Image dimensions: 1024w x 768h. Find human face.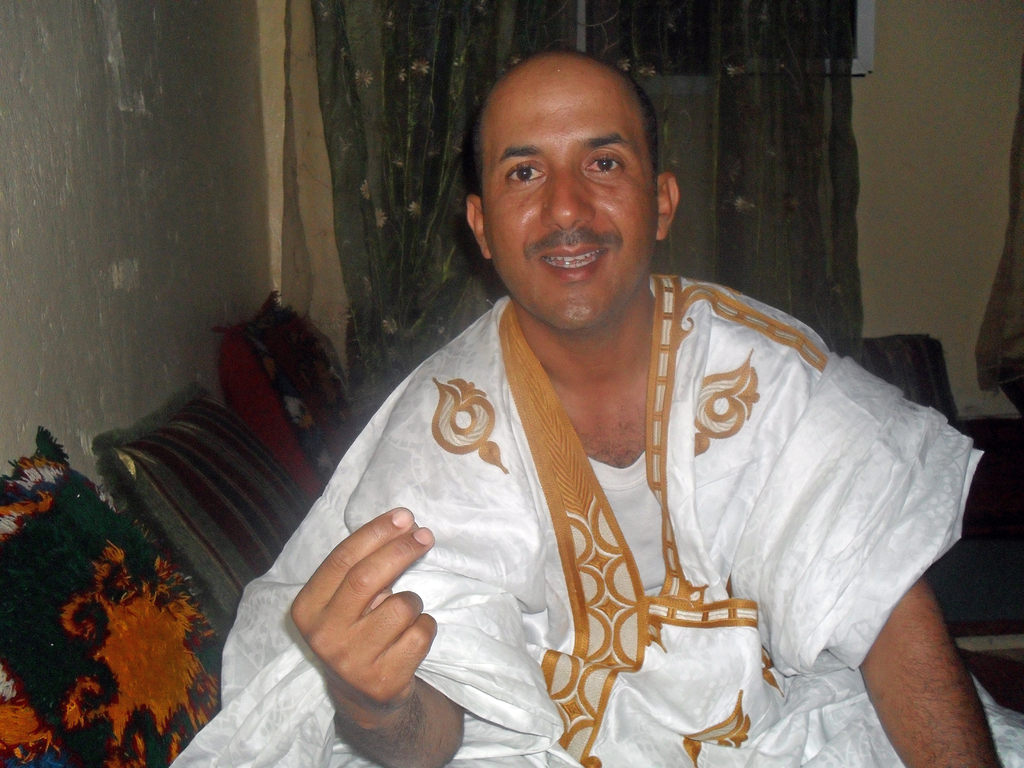
pyautogui.locateOnScreen(477, 51, 668, 329).
